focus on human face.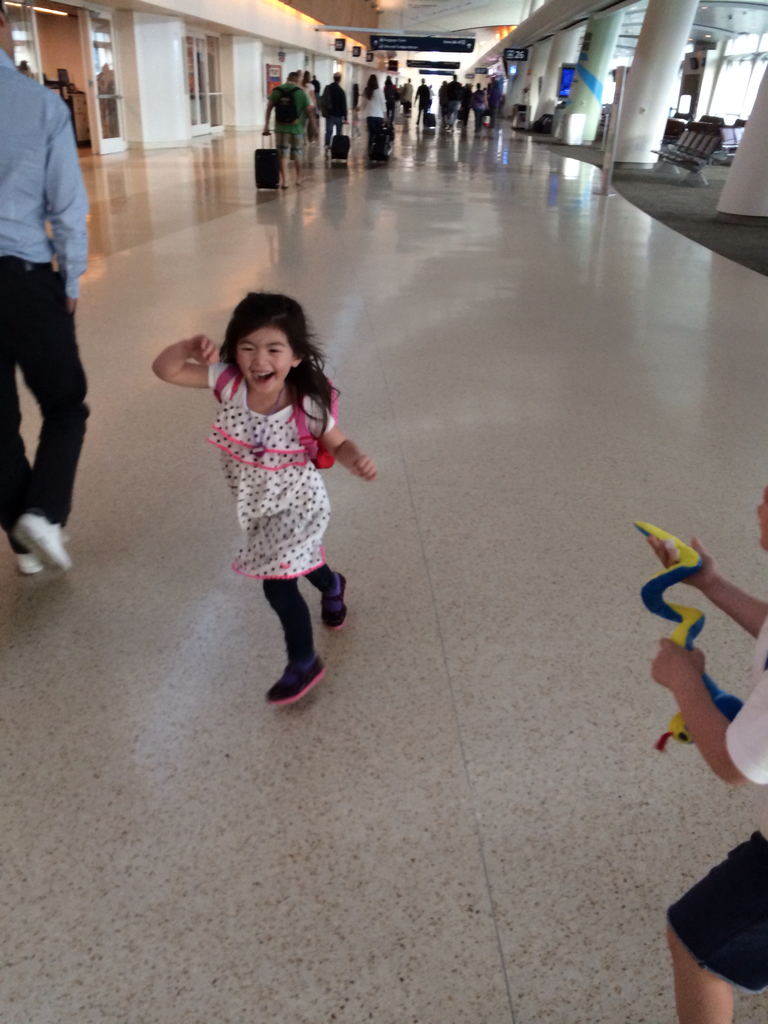
Focused at (x1=235, y1=326, x2=289, y2=393).
